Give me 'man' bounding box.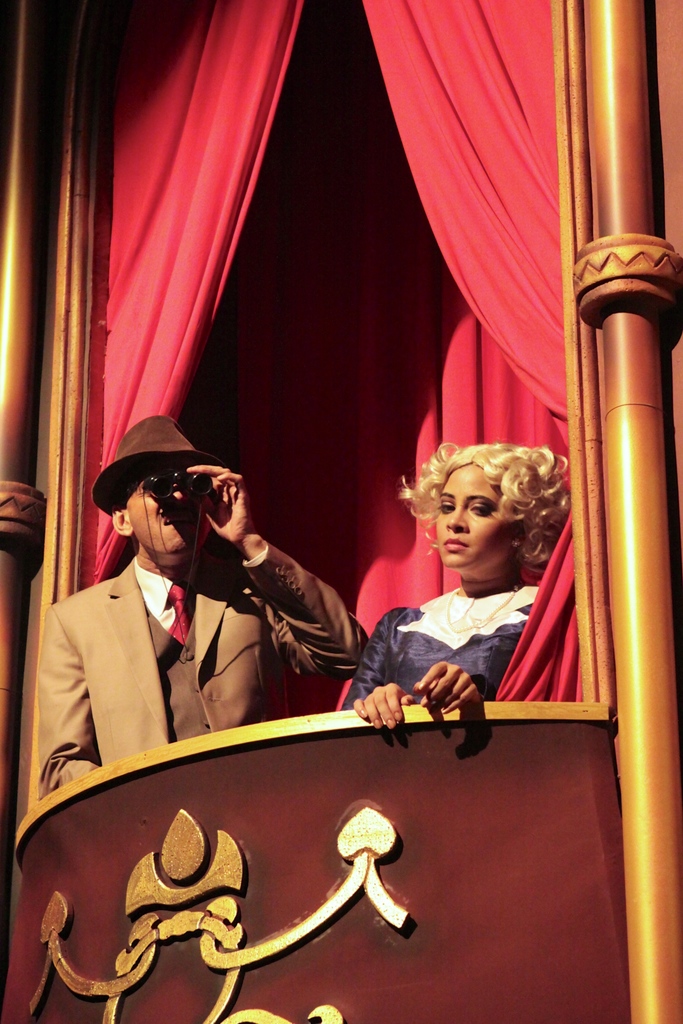
(1, 399, 368, 819).
